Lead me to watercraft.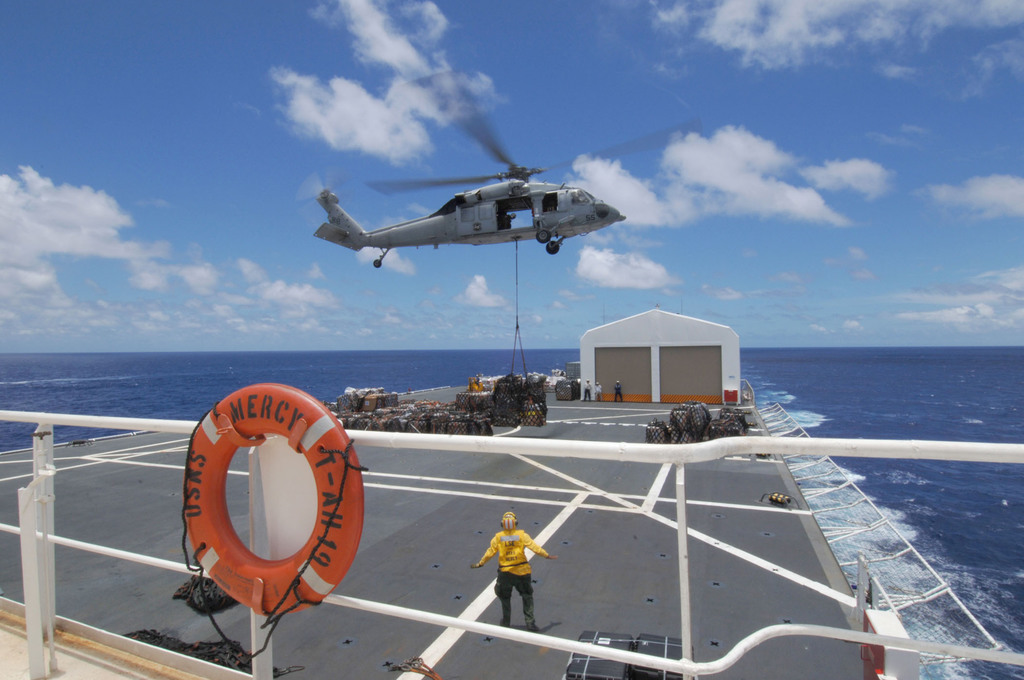
Lead to 3/310/1023/675.
